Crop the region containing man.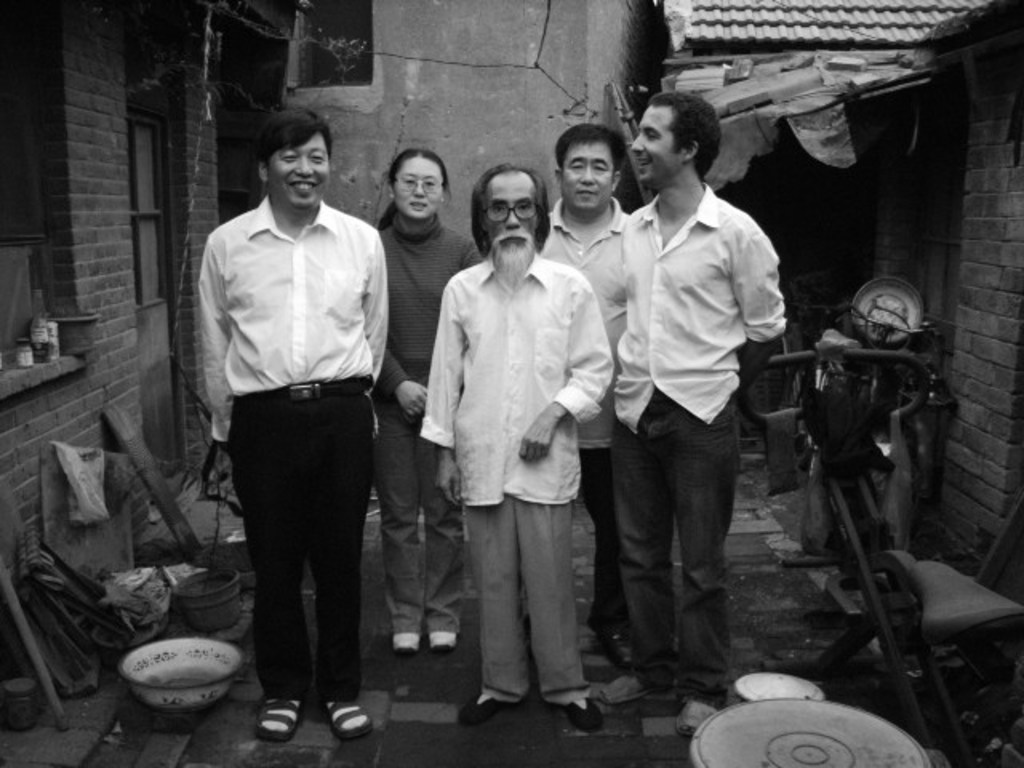
Crop region: (x1=587, y1=90, x2=786, y2=742).
